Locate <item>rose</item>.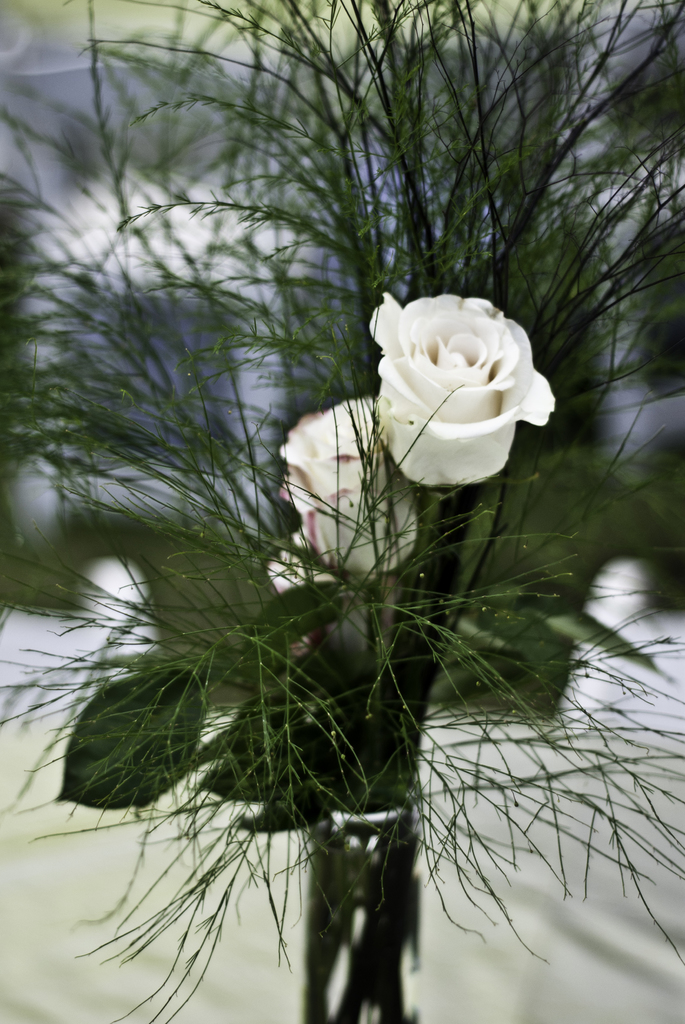
Bounding box: rect(375, 295, 556, 484).
